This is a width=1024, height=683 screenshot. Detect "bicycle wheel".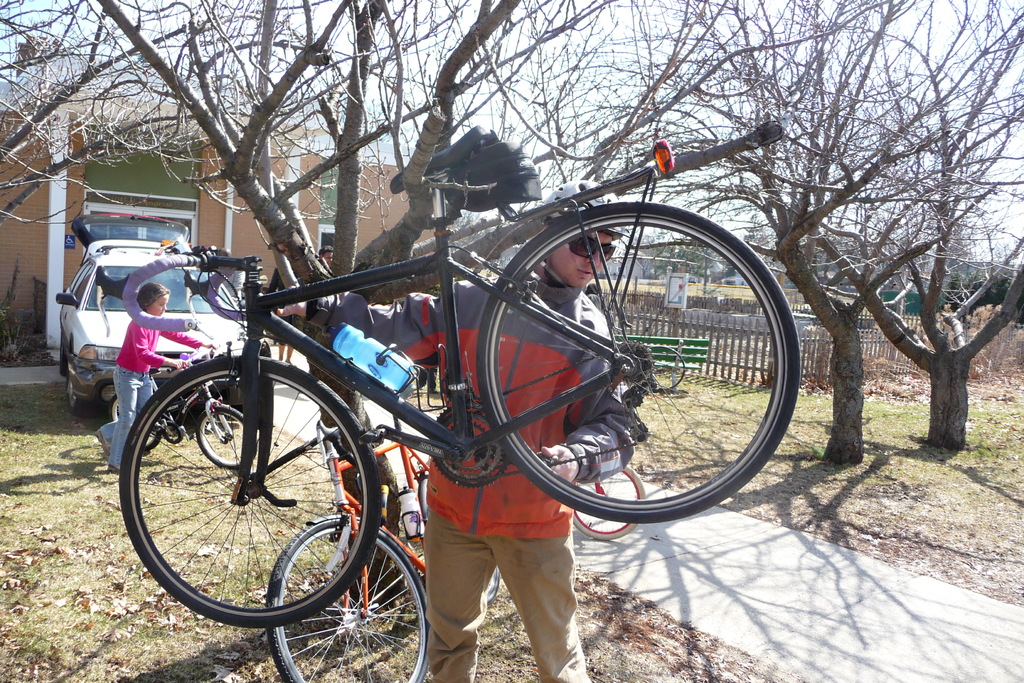
120:354:380:633.
